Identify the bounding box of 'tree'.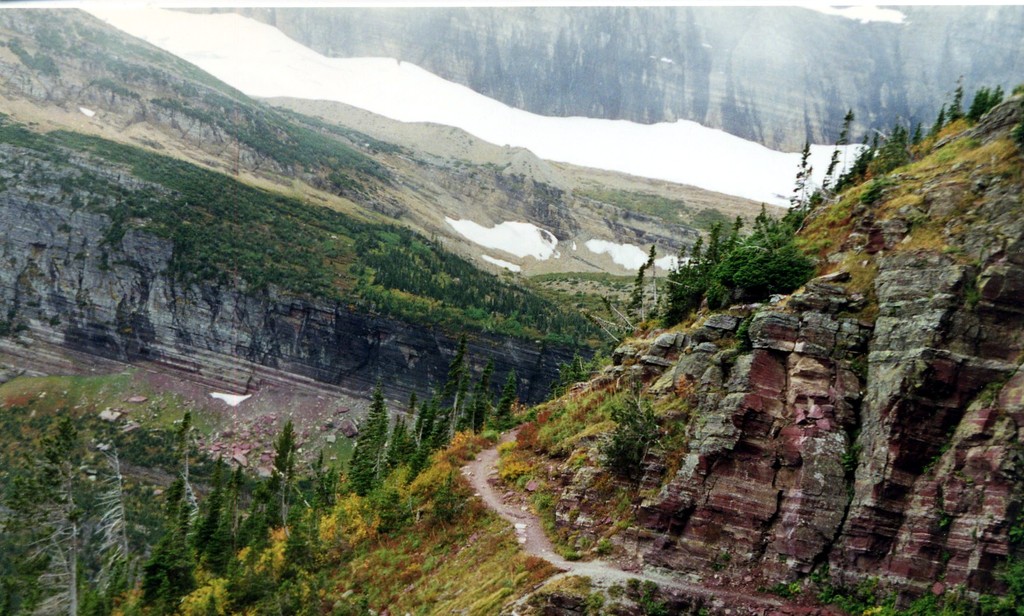
pyautogui.locateOnScreen(728, 252, 814, 304).
